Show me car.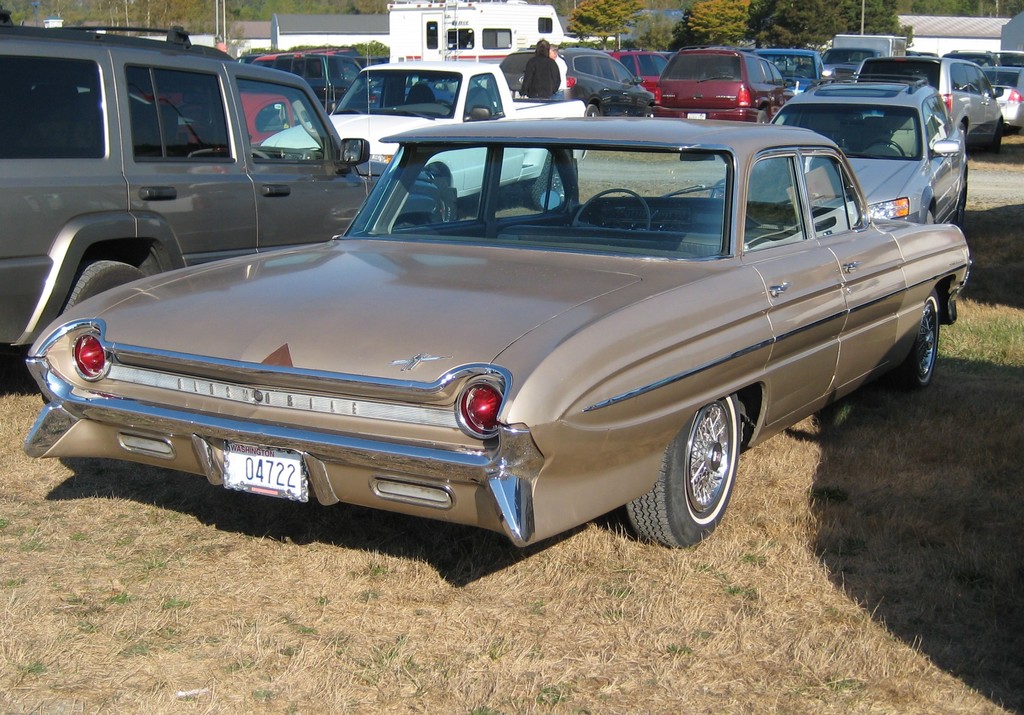
car is here: rect(271, 56, 364, 116).
